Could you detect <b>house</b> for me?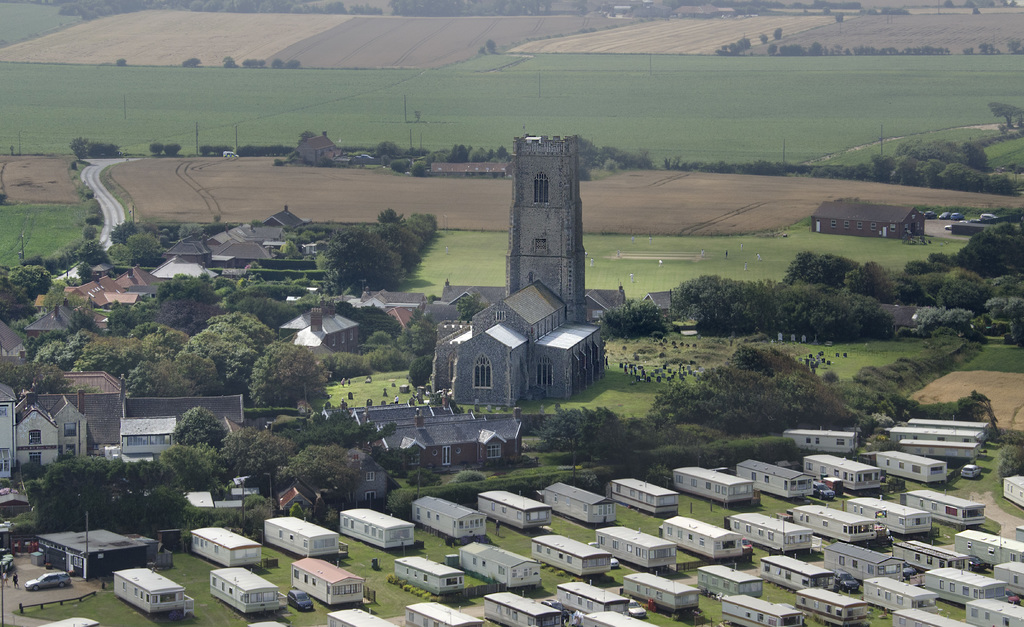
Detection result: rect(826, 541, 906, 582).
